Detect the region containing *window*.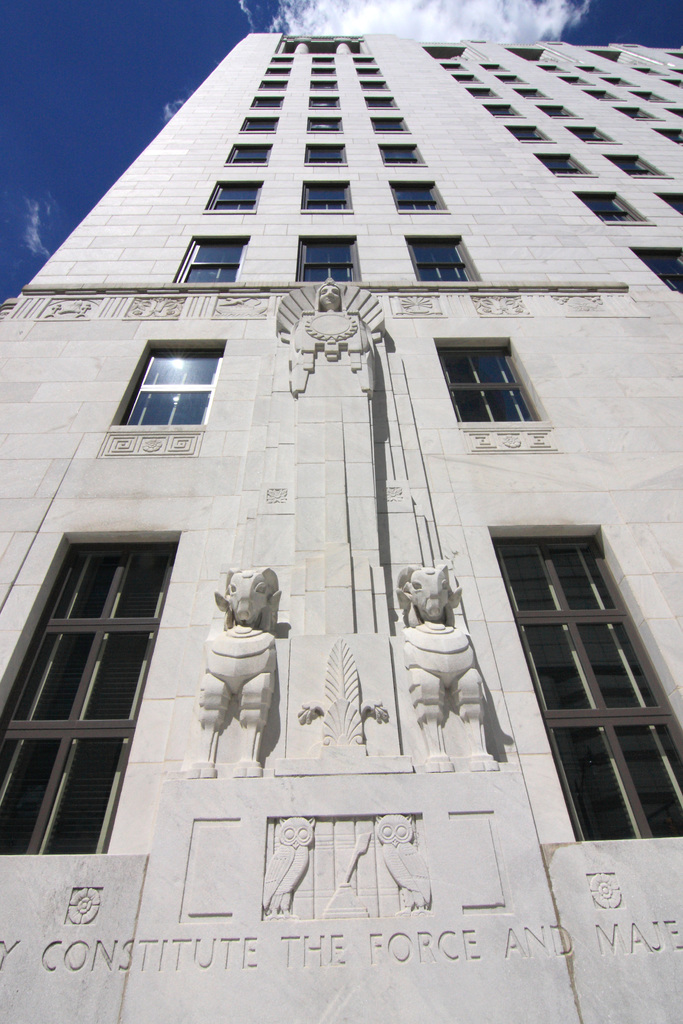
bbox(310, 75, 333, 92).
